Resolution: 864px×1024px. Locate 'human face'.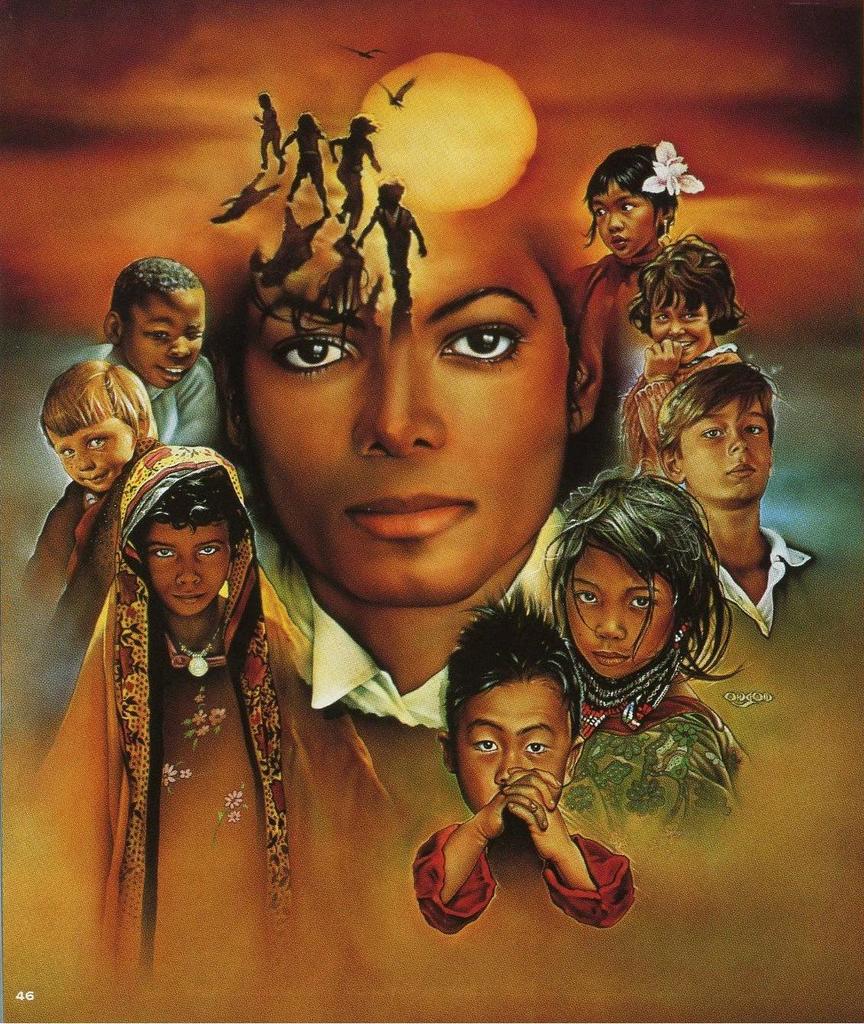
bbox(644, 293, 714, 355).
